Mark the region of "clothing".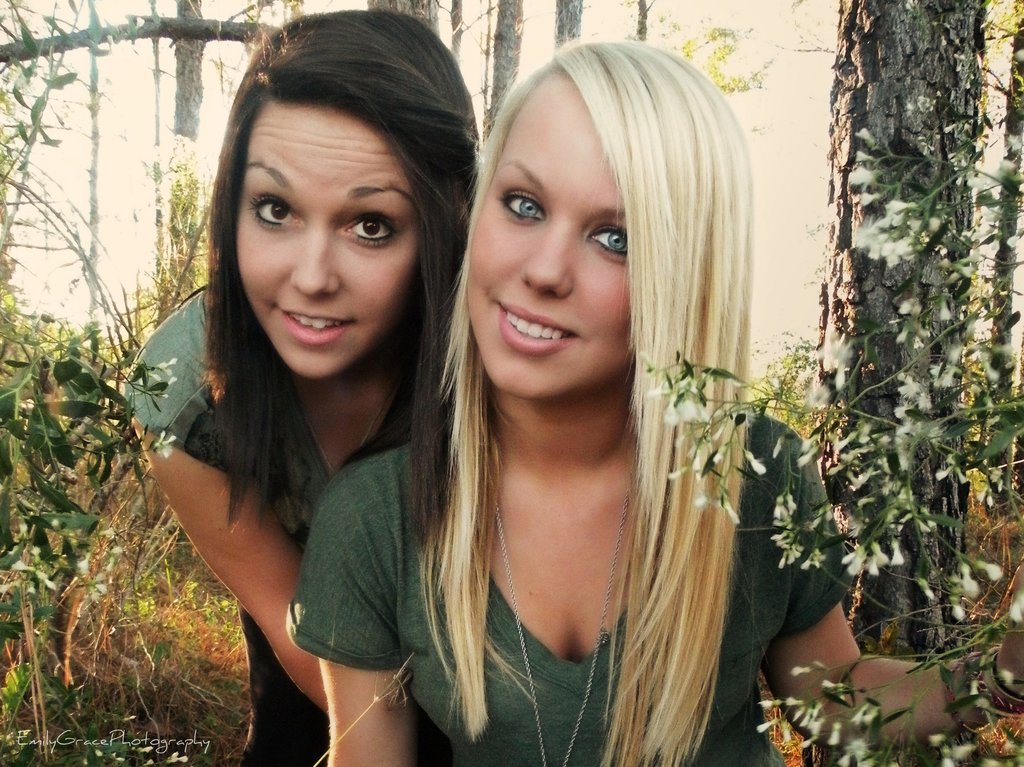
Region: x1=118 y1=280 x2=411 y2=766.
